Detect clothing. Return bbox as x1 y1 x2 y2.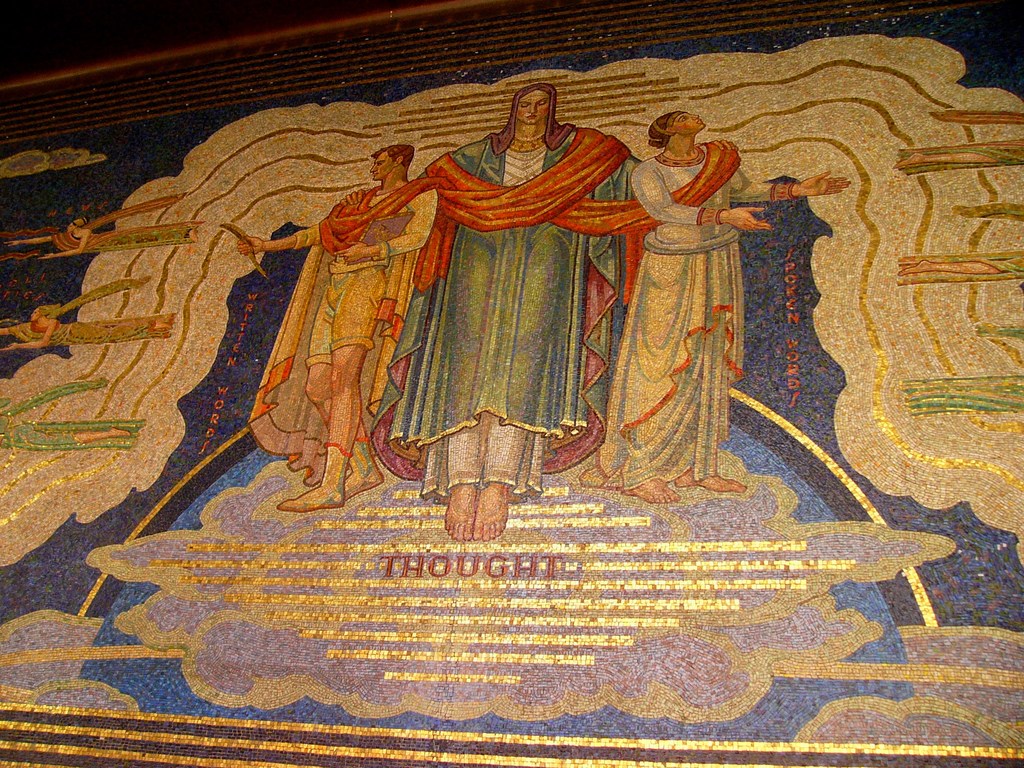
579 142 772 495.
